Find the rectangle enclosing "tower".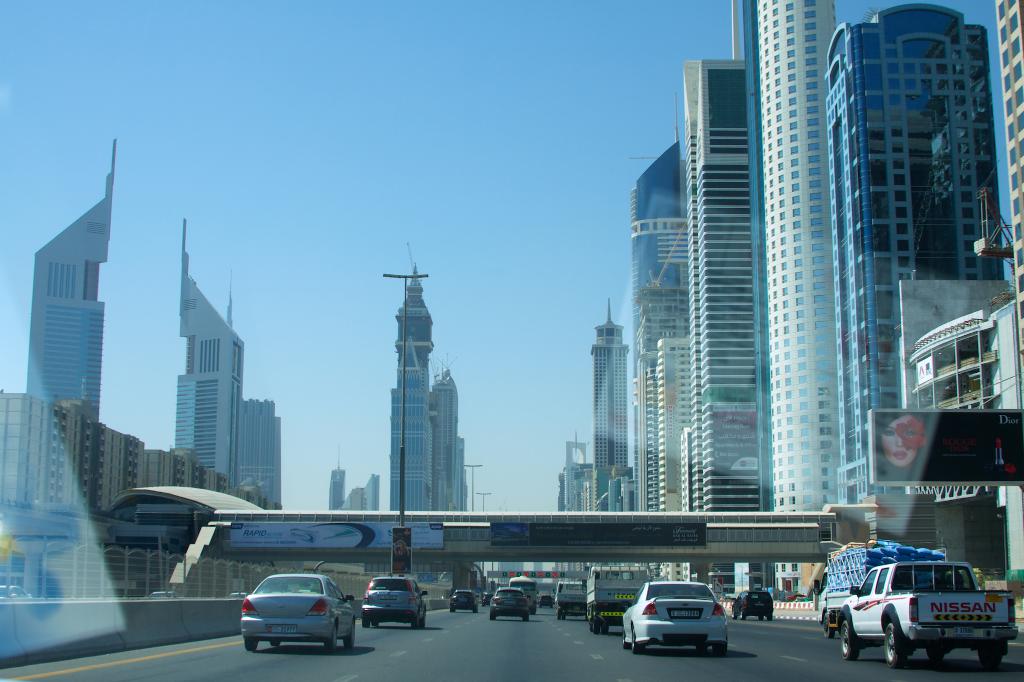
237/395/274/509.
